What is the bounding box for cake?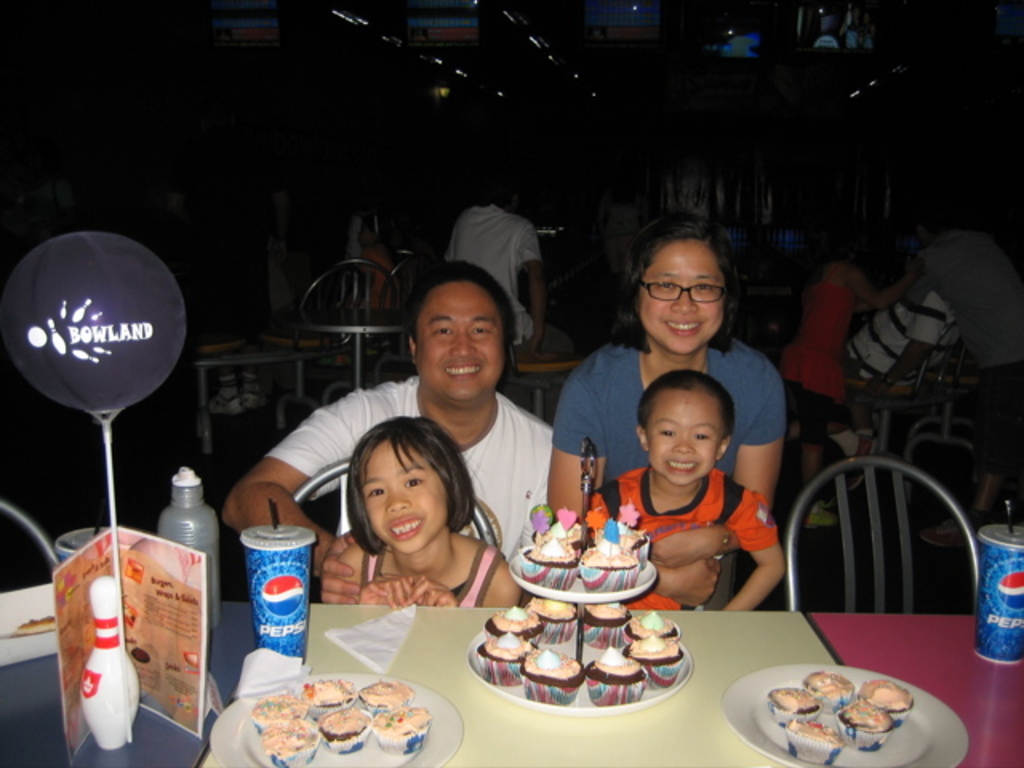
774:720:842:760.
